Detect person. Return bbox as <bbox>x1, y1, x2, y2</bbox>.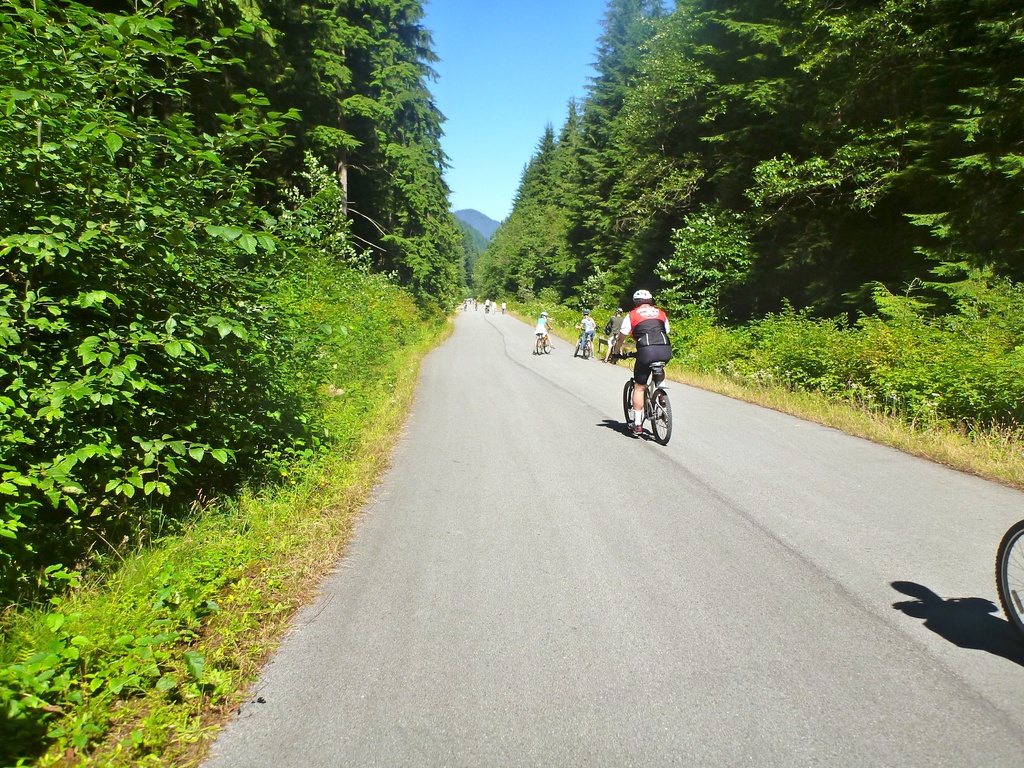
<bbox>490, 299, 496, 313</bbox>.
